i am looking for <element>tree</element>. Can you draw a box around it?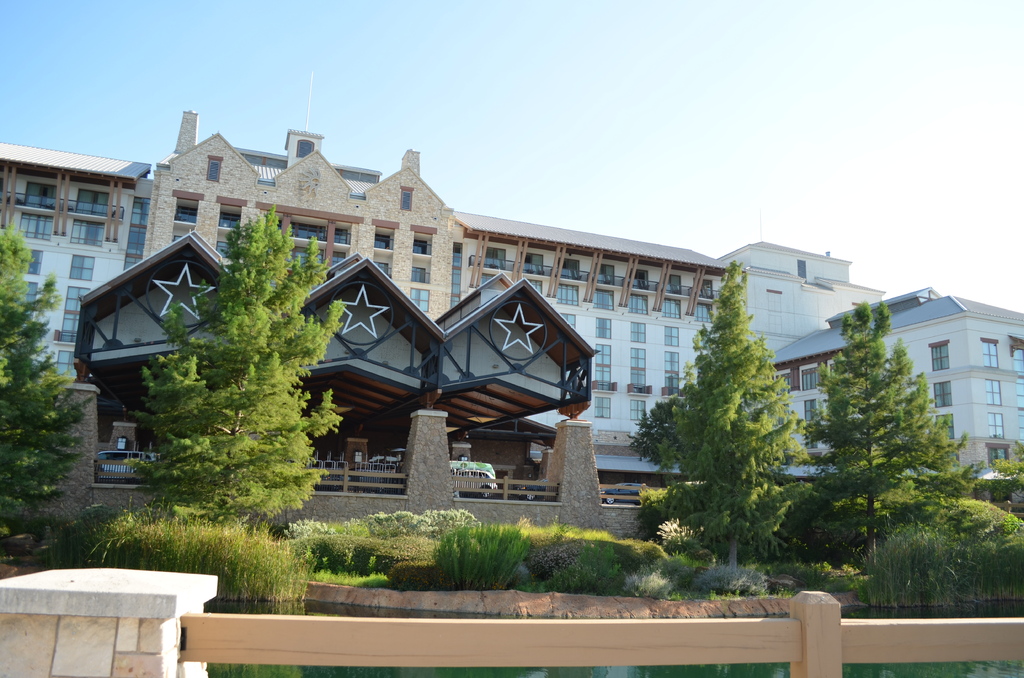
Sure, the bounding box is bbox=(122, 195, 348, 533).
